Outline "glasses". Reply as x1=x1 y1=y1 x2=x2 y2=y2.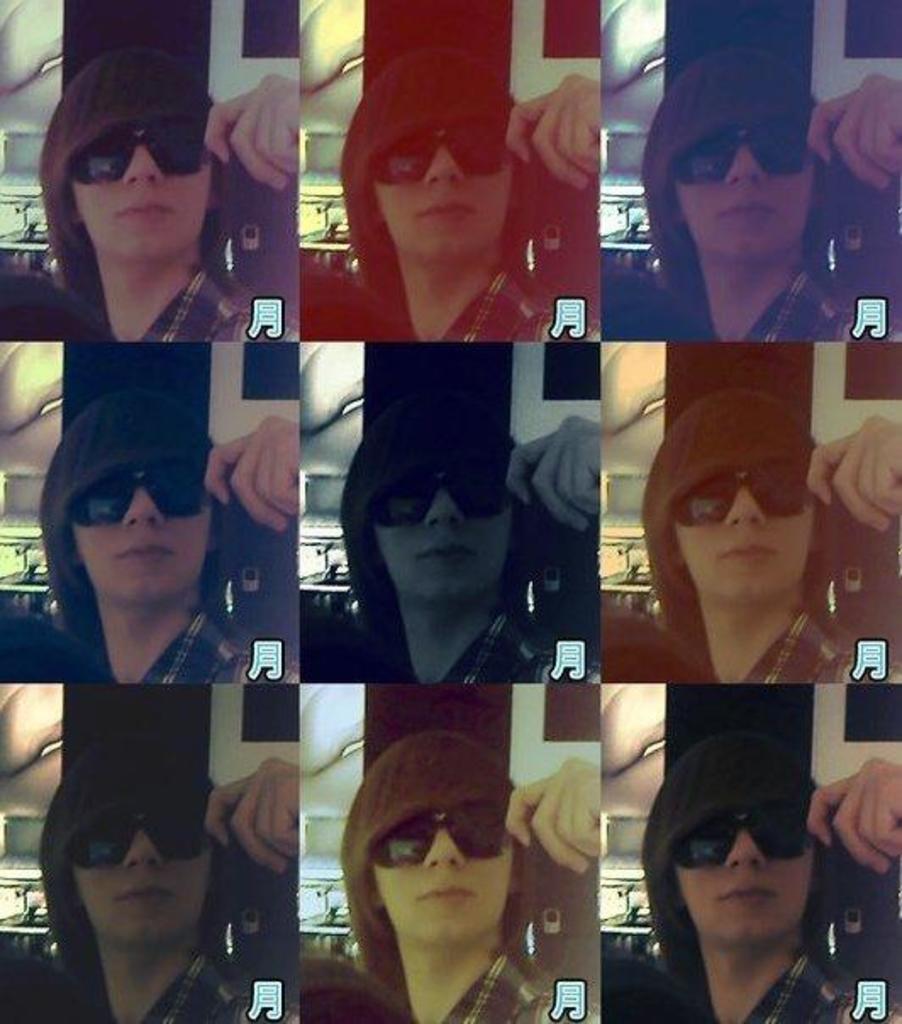
x1=670 y1=112 x2=810 y2=185.
